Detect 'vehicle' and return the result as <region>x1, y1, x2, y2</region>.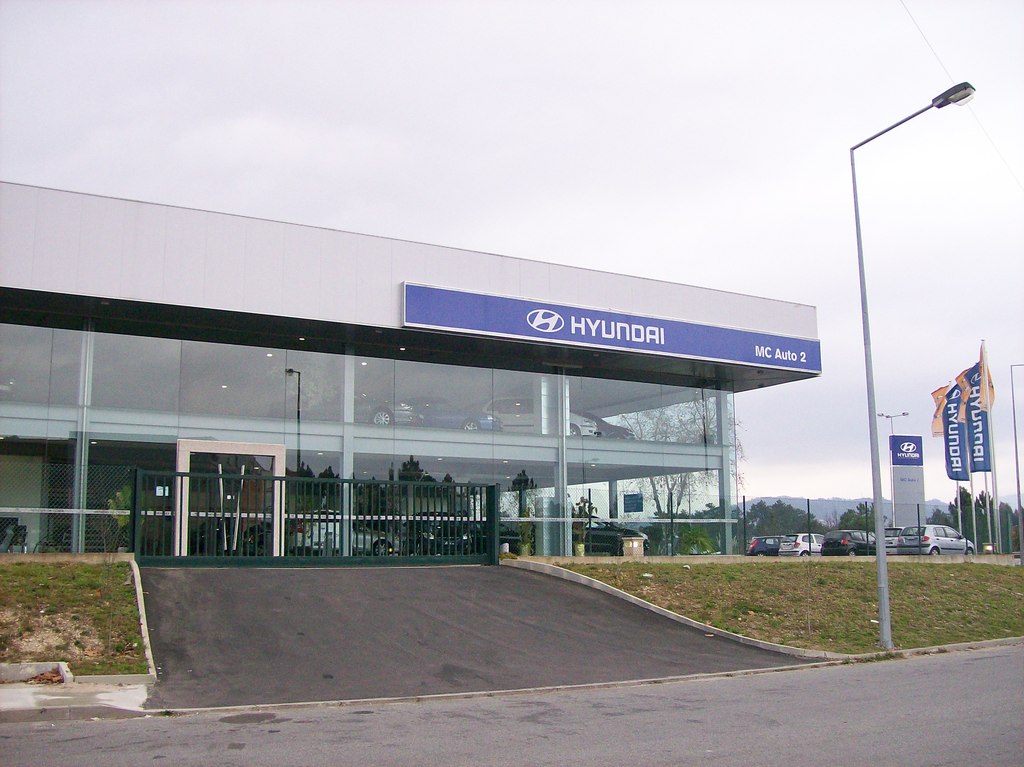
<region>882, 521, 899, 552</region>.
